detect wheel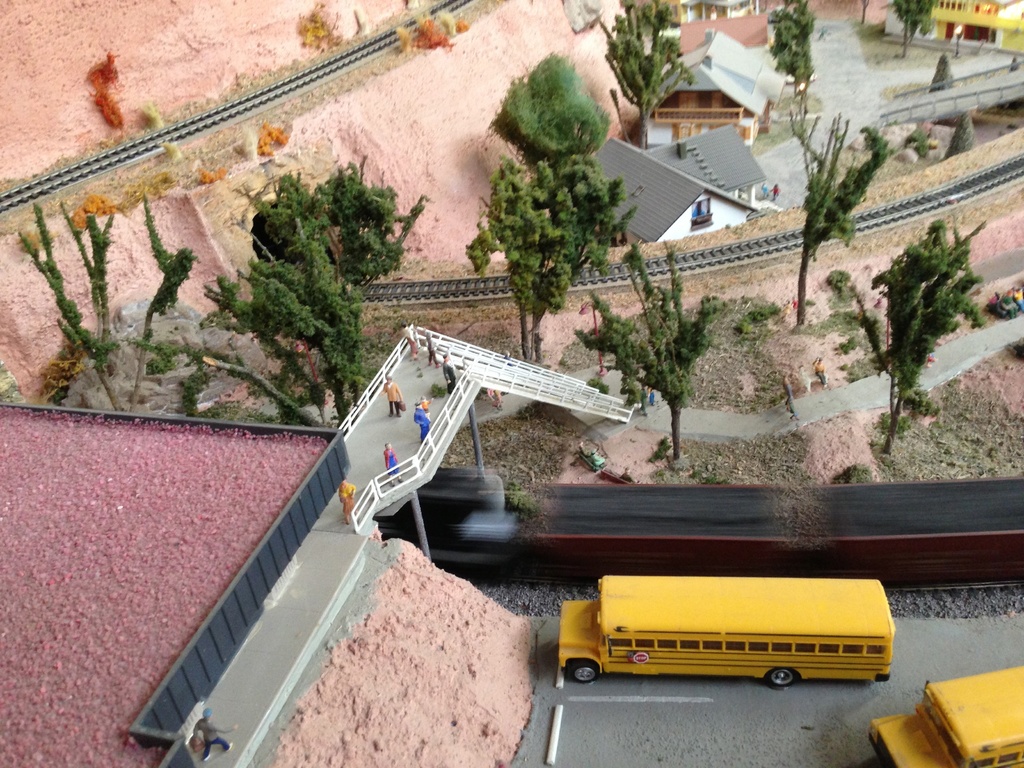
bbox(767, 671, 796, 688)
